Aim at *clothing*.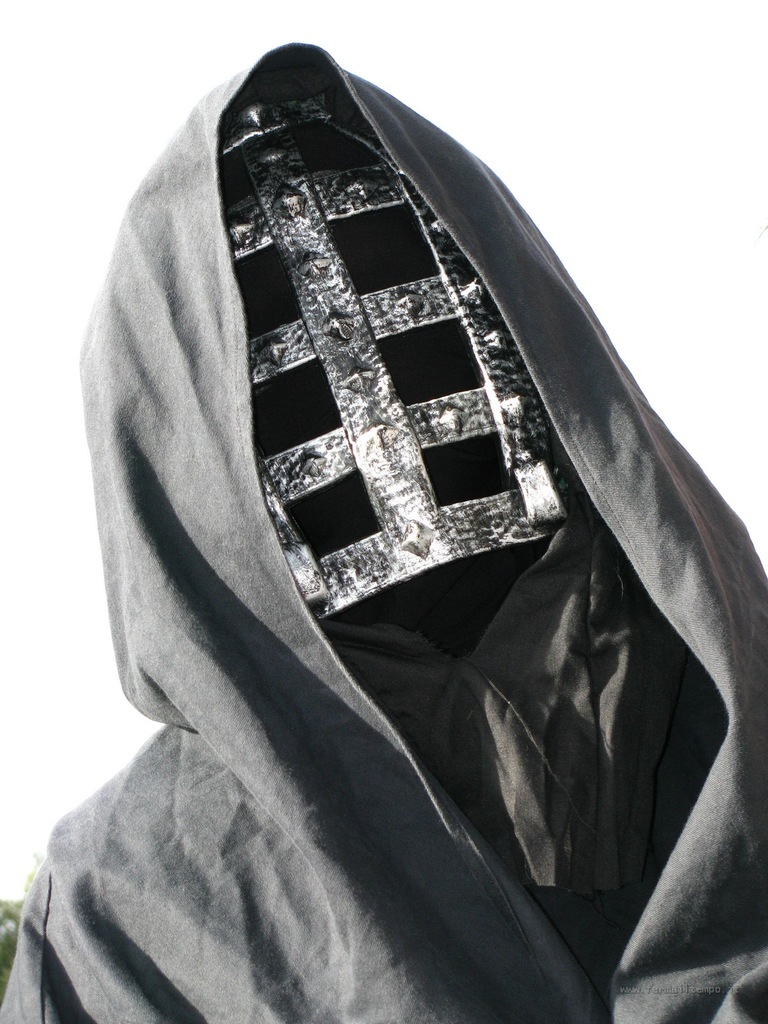
Aimed at box=[56, 77, 767, 1009].
